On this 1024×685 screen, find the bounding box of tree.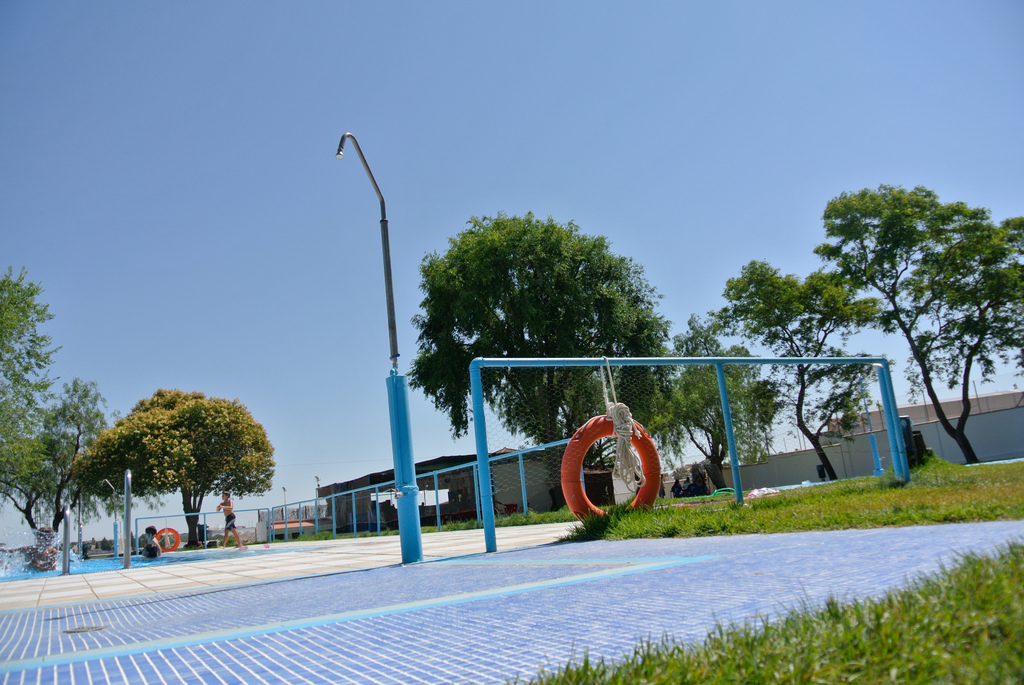
Bounding box: locate(406, 198, 688, 463).
